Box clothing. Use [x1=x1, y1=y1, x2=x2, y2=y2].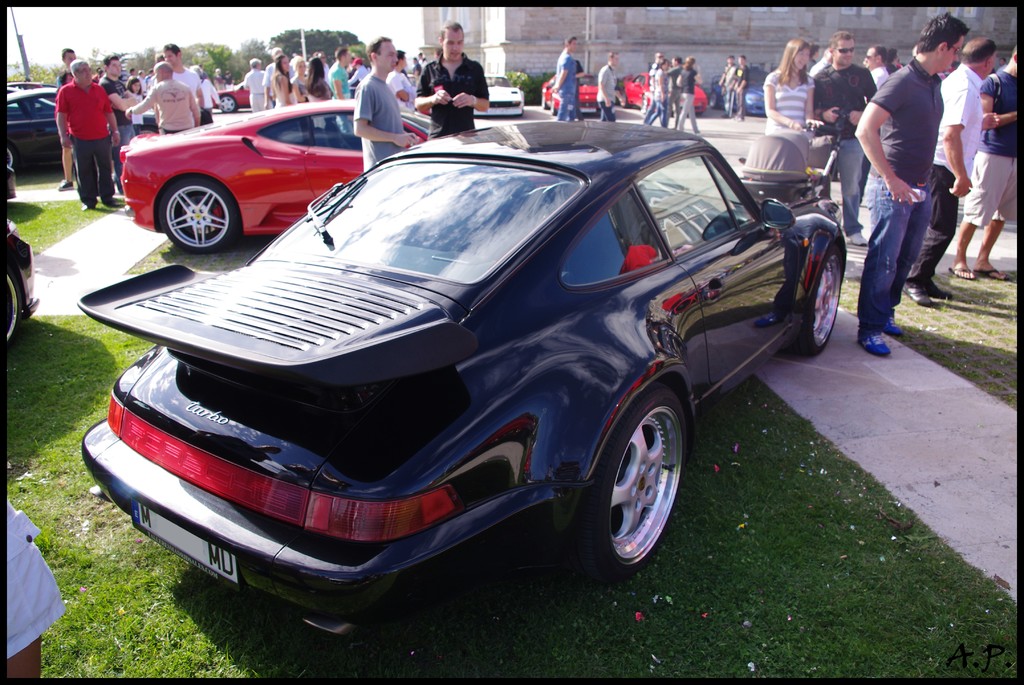
[x1=716, y1=67, x2=739, y2=115].
